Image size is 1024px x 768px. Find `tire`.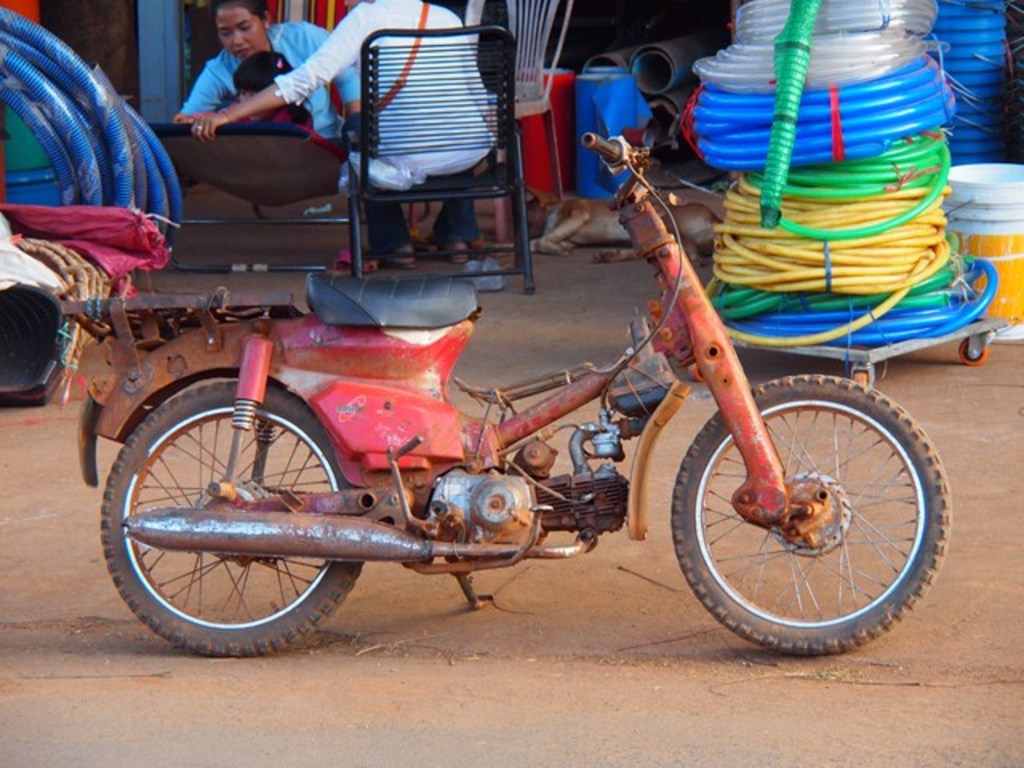
x1=102 y1=378 x2=362 y2=656.
